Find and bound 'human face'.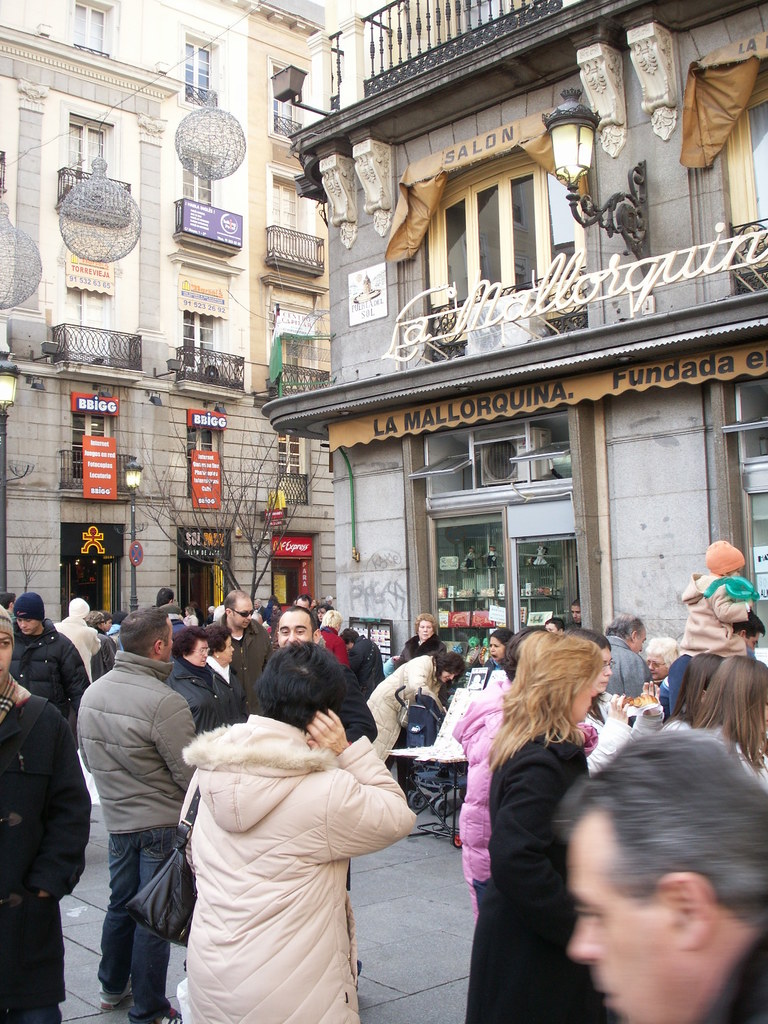
Bound: x1=419 y1=621 x2=436 y2=641.
